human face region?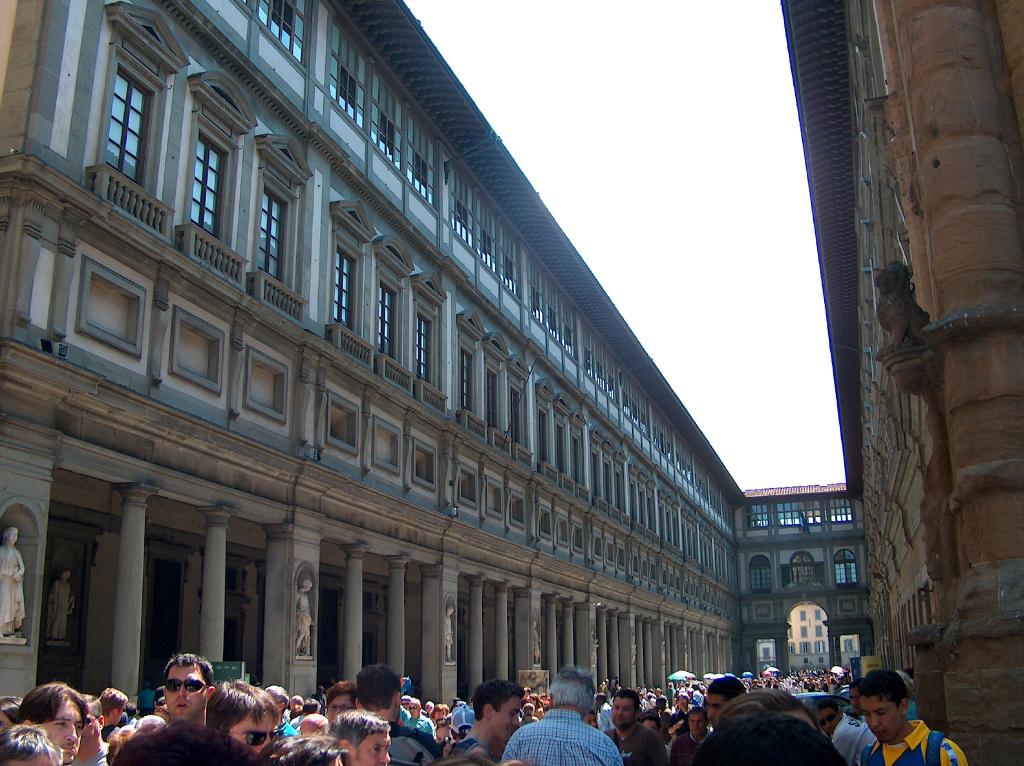
(483, 694, 515, 744)
